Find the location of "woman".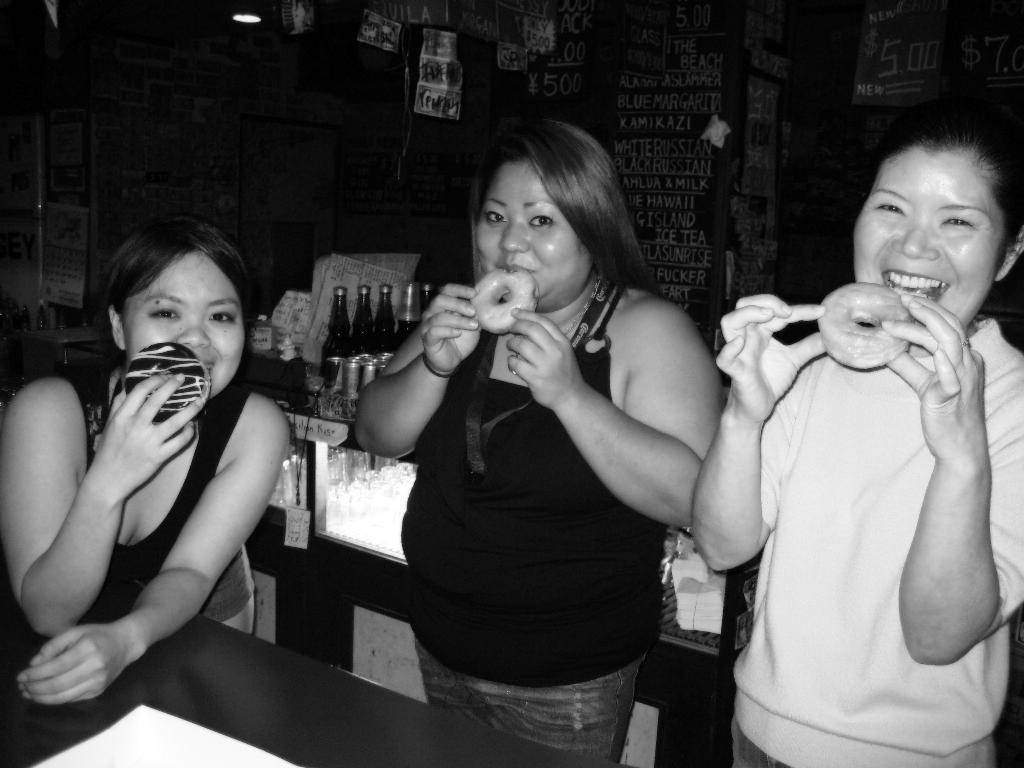
Location: detection(337, 100, 765, 767).
